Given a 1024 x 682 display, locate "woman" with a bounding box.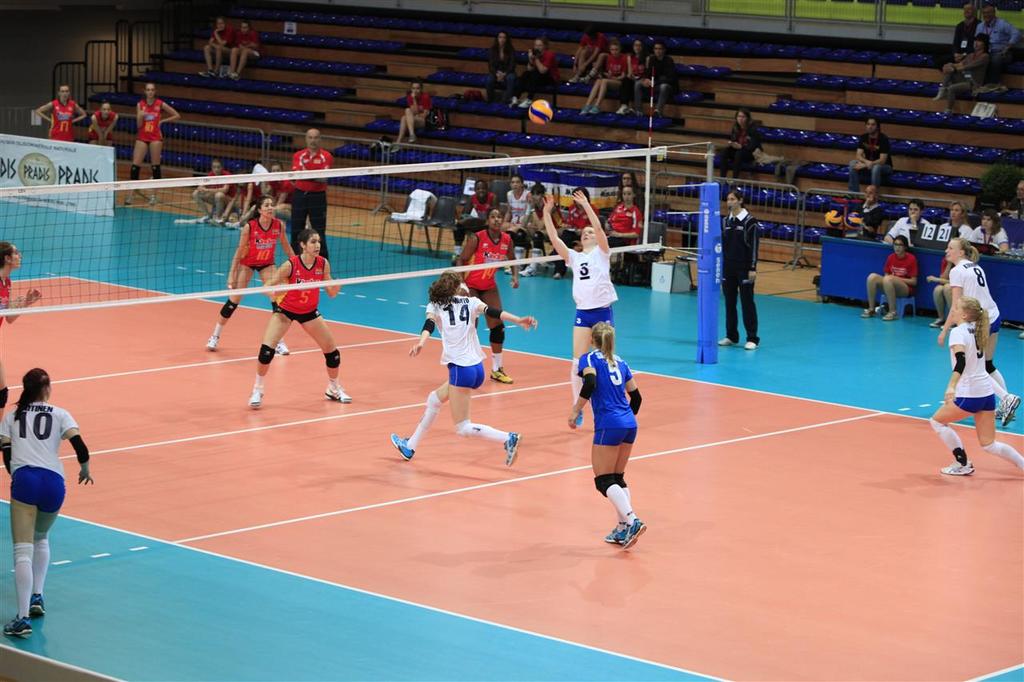
Located: 860 237 918 321.
